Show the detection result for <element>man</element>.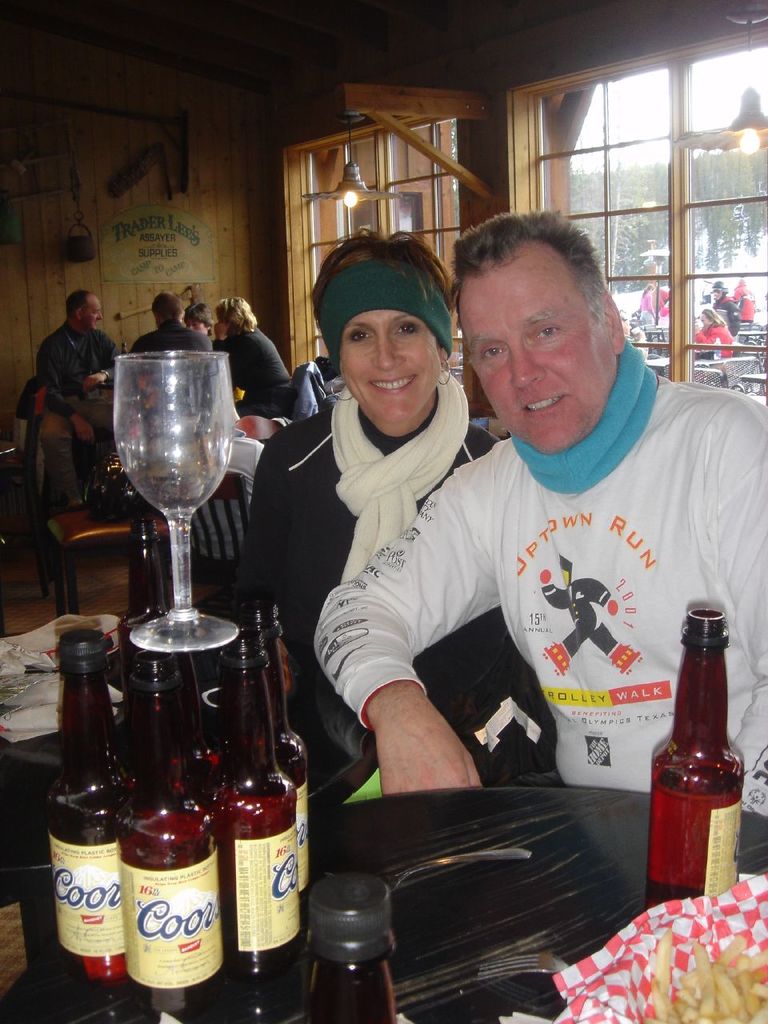
select_region(310, 213, 767, 820).
